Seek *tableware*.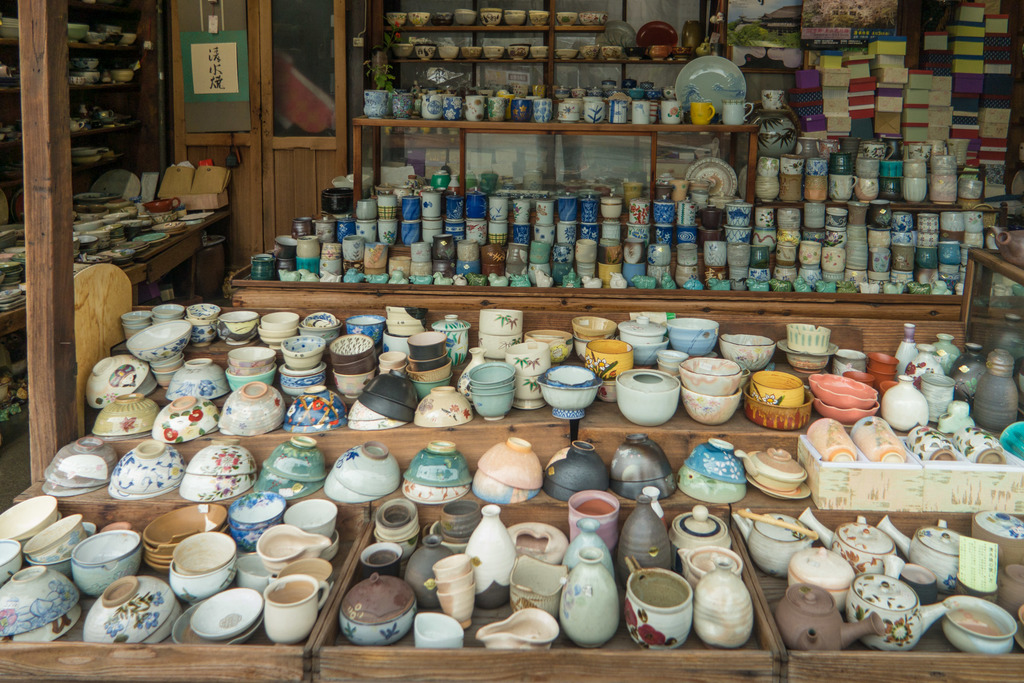
Rect(402, 193, 420, 220).
